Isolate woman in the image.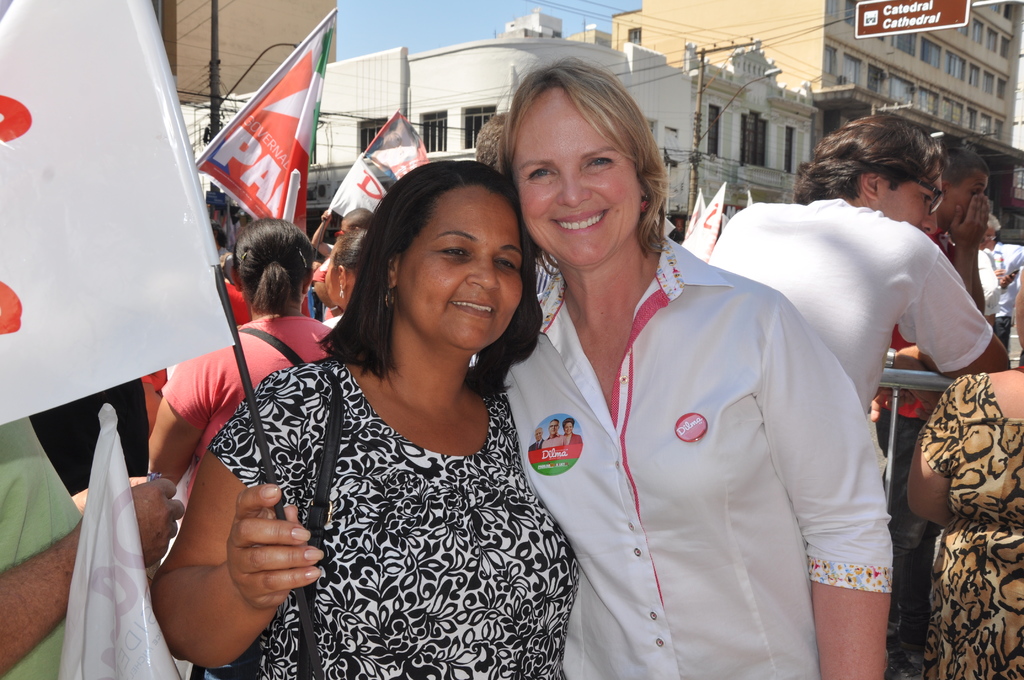
Isolated region: 468:60:900:679.
